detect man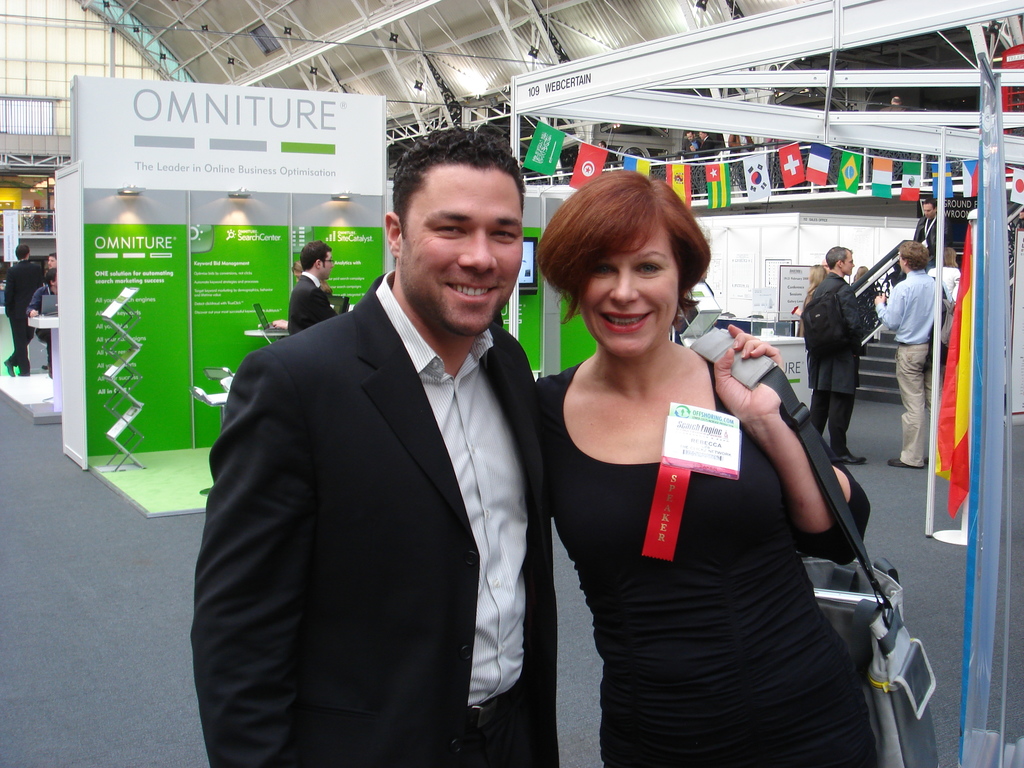
region(28, 276, 62, 315)
